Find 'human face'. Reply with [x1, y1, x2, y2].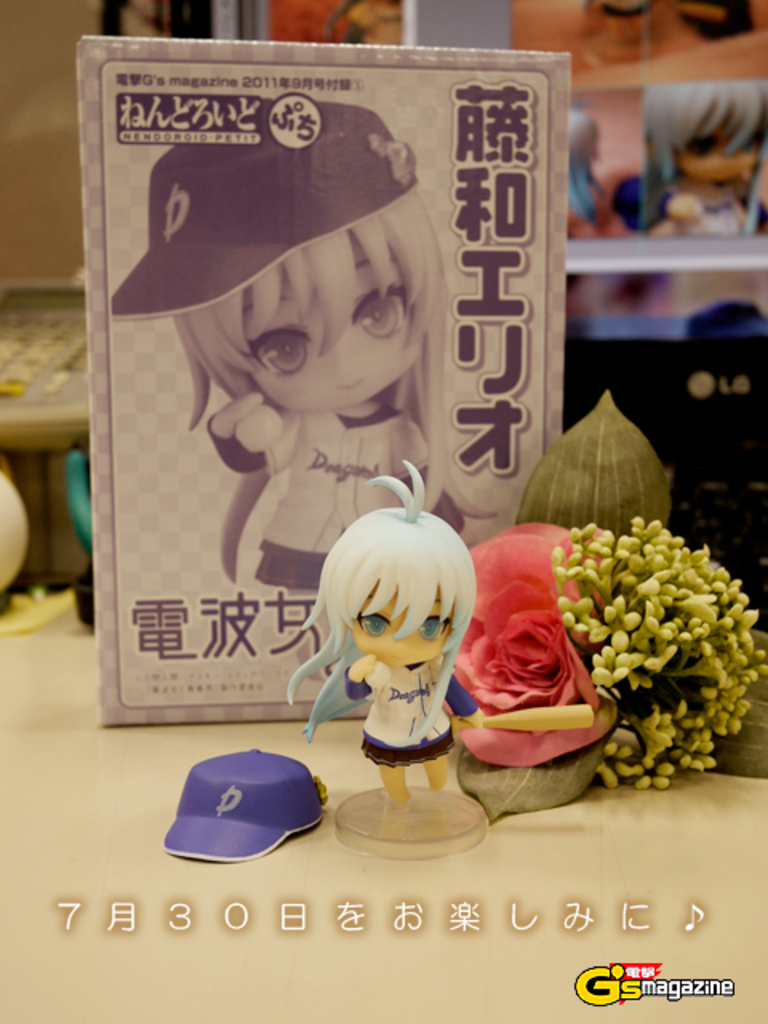
[354, 594, 448, 669].
